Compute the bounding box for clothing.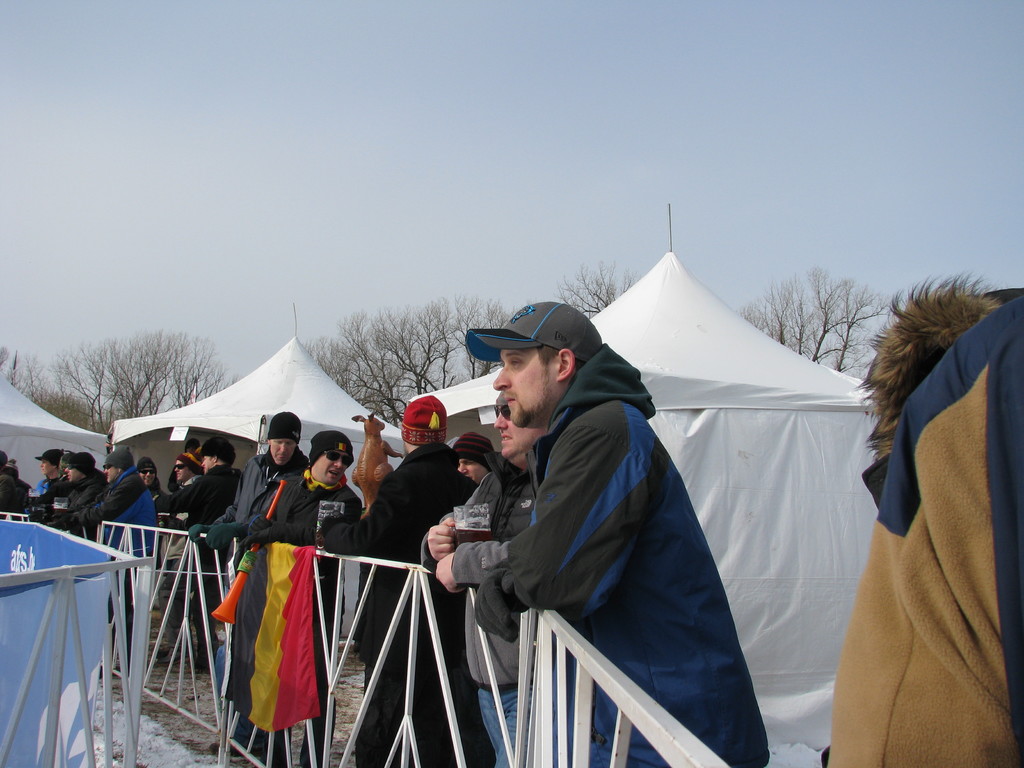
0,468,31,506.
